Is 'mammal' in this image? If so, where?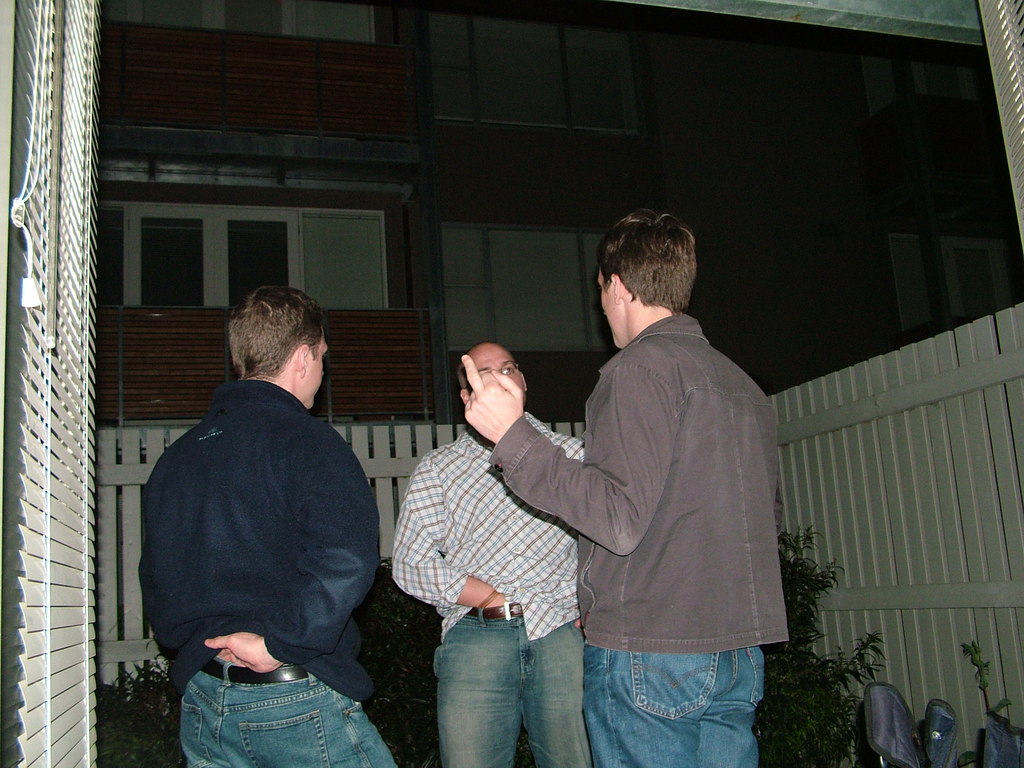
Yes, at [left=458, top=207, right=789, bottom=767].
